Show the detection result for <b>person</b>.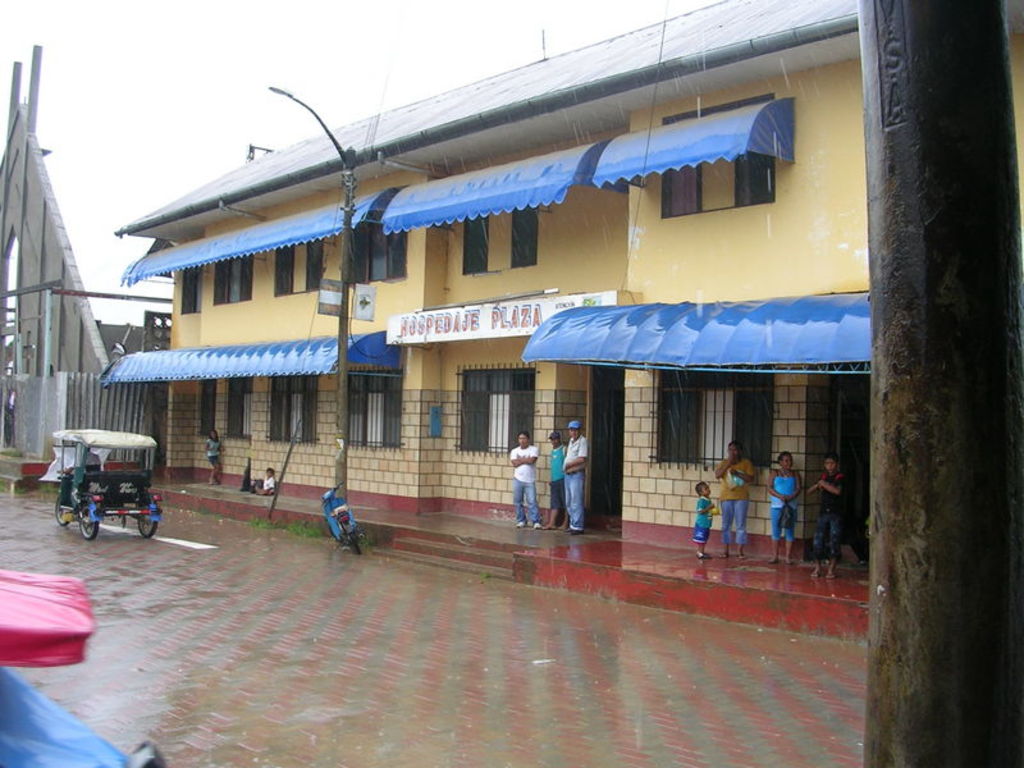
box=[260, 471, 270, 493].
